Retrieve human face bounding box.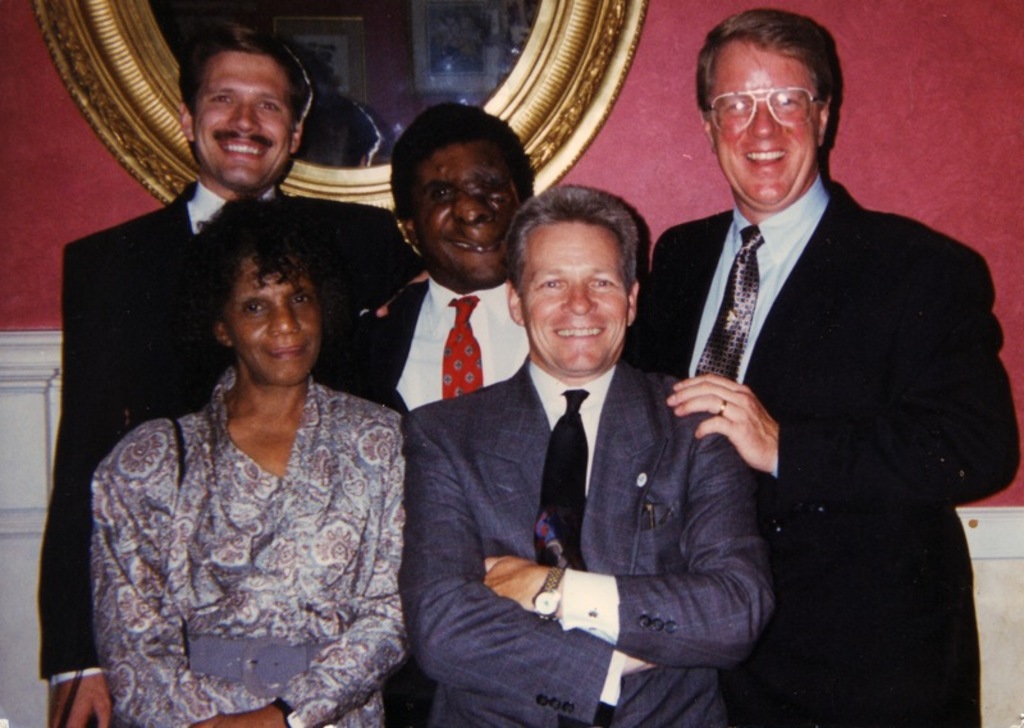
Bounding box: crop(516, 215, 630, 379).
